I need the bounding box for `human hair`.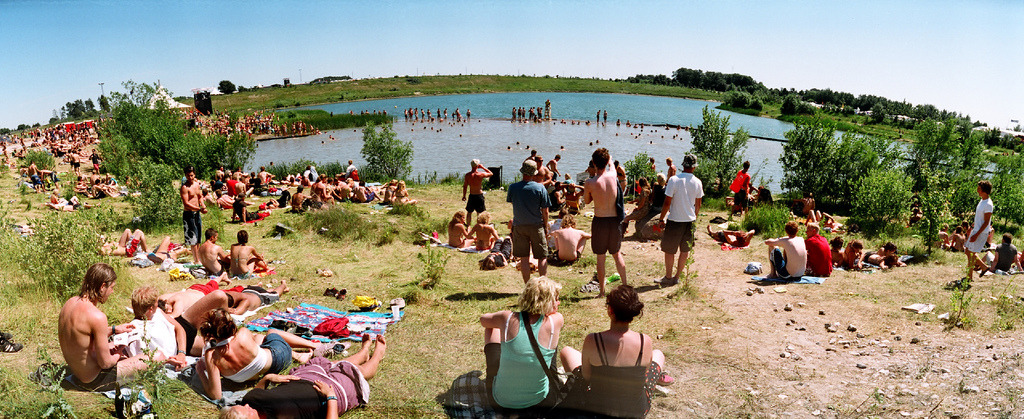
Here it is: Rect(829, 235, 845, 251).
